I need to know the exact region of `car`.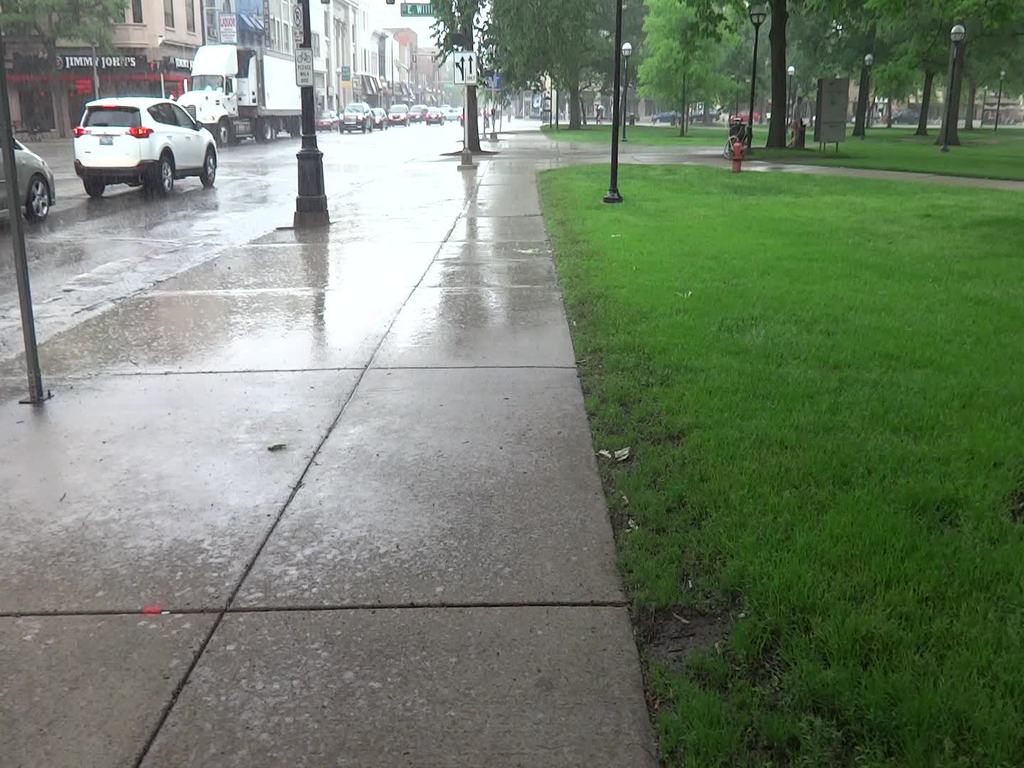
Region: box=[429, 112, 443, 122].
